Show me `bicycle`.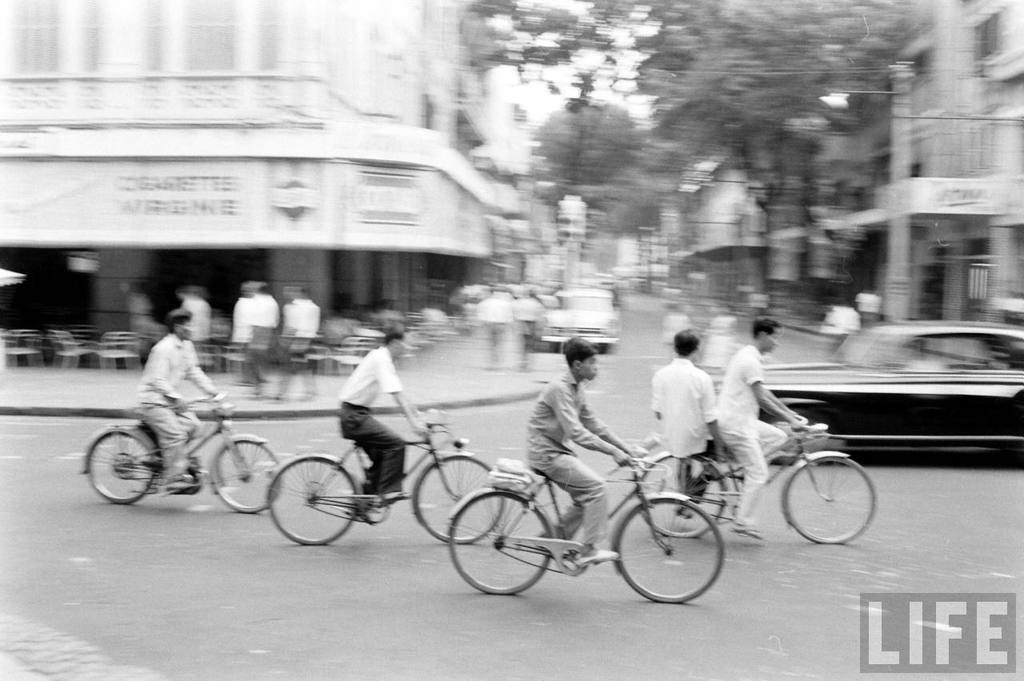
`bicycle` is here: <bbox>74, 391, 286, 523</bbox>.
